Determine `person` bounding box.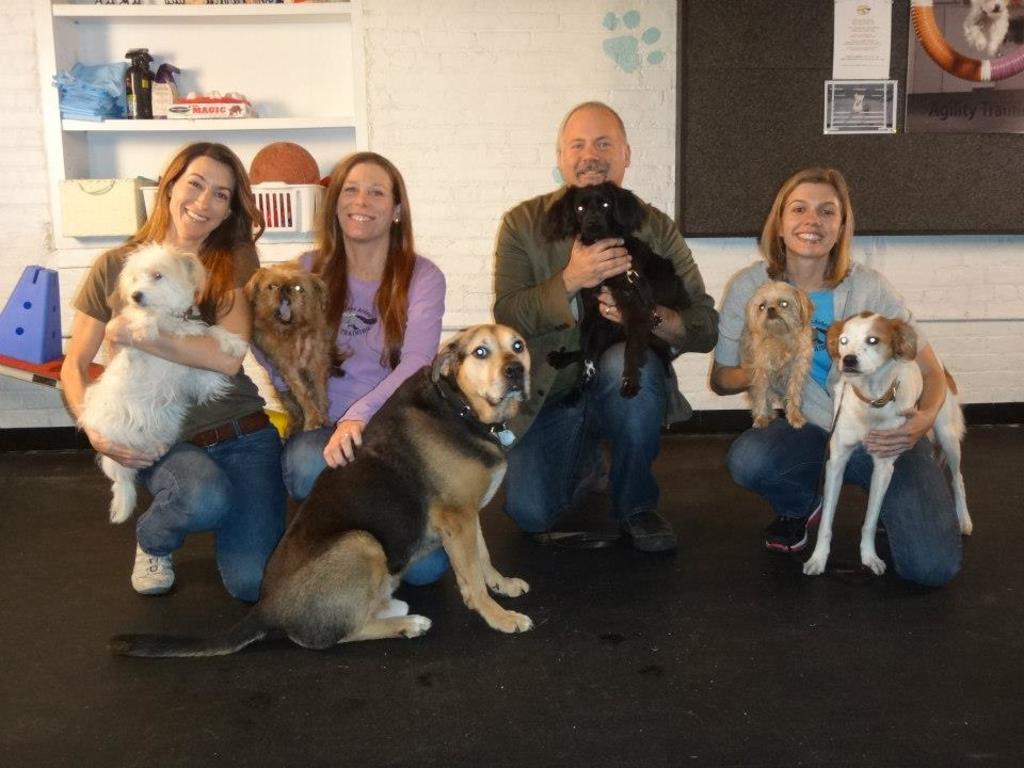
Determined: bbox=(494, 98, 718, 553).
